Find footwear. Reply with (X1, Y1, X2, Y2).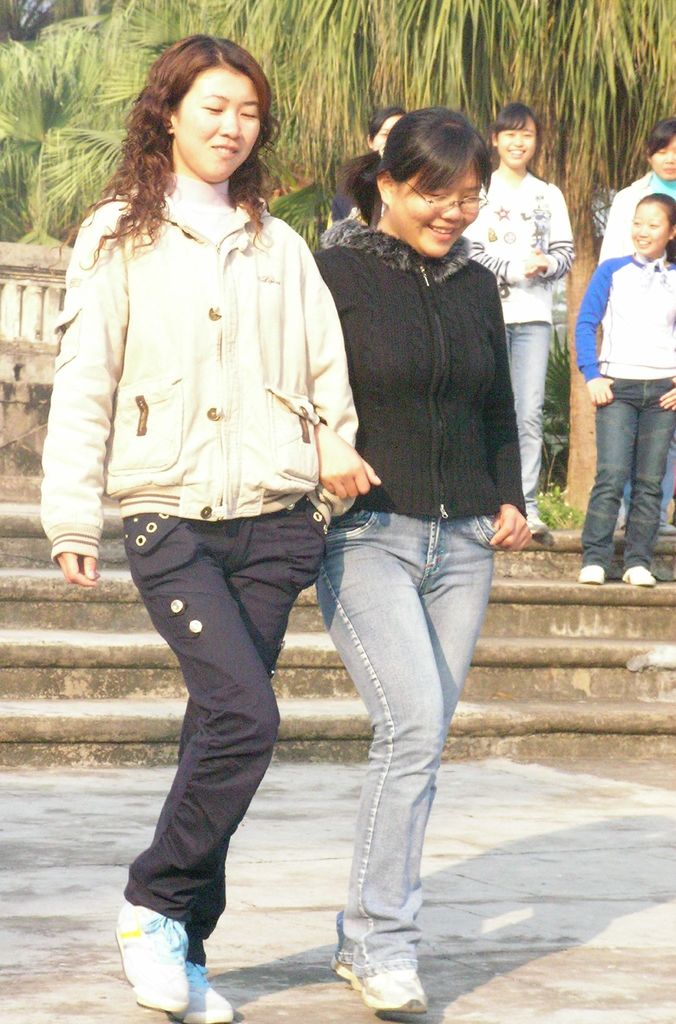
(655, 519, 675, 533).
